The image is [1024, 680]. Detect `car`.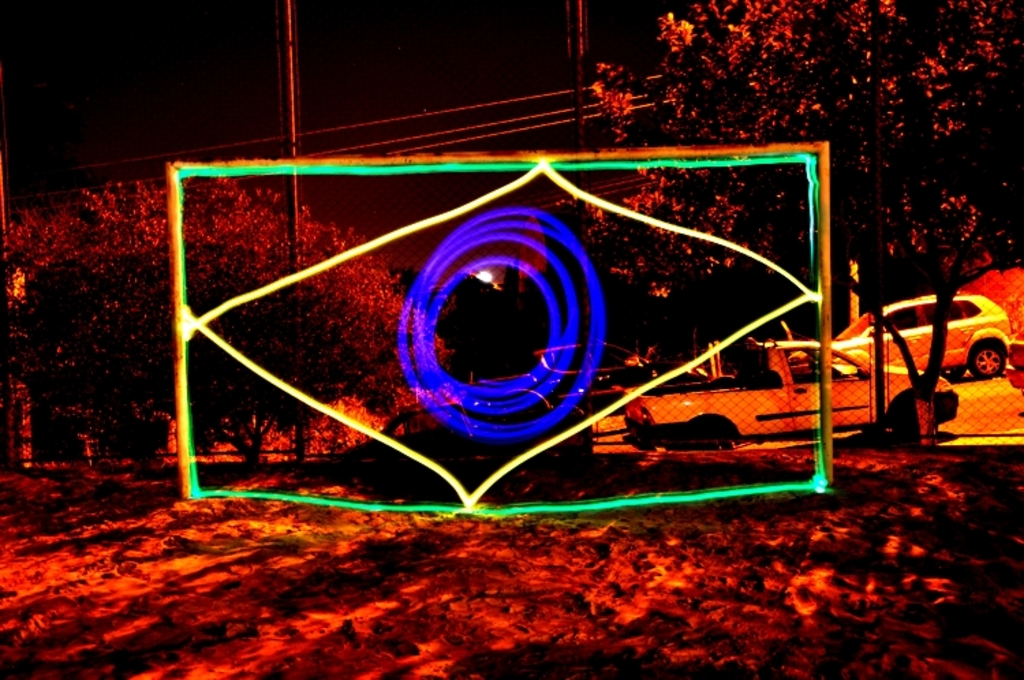
Detection: bbox=[829, 289, 1014, 381].
